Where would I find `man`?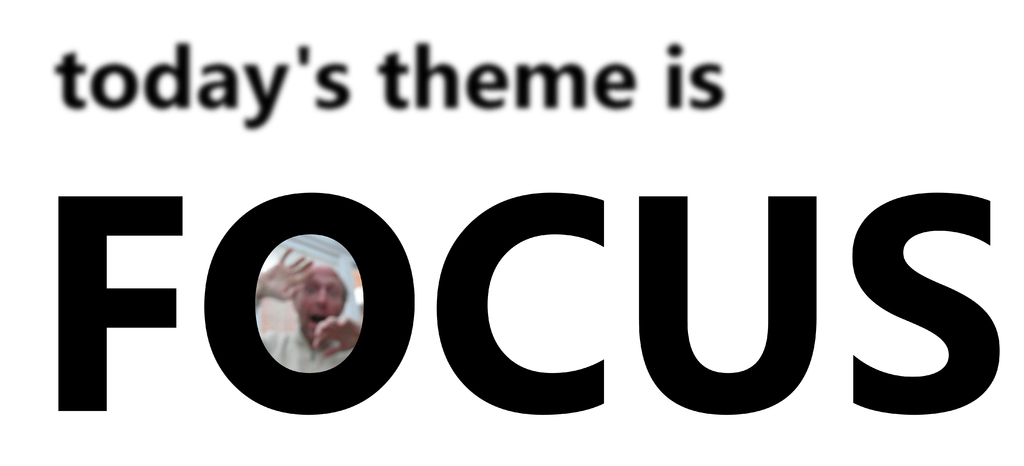
At 253,249,356,372.
